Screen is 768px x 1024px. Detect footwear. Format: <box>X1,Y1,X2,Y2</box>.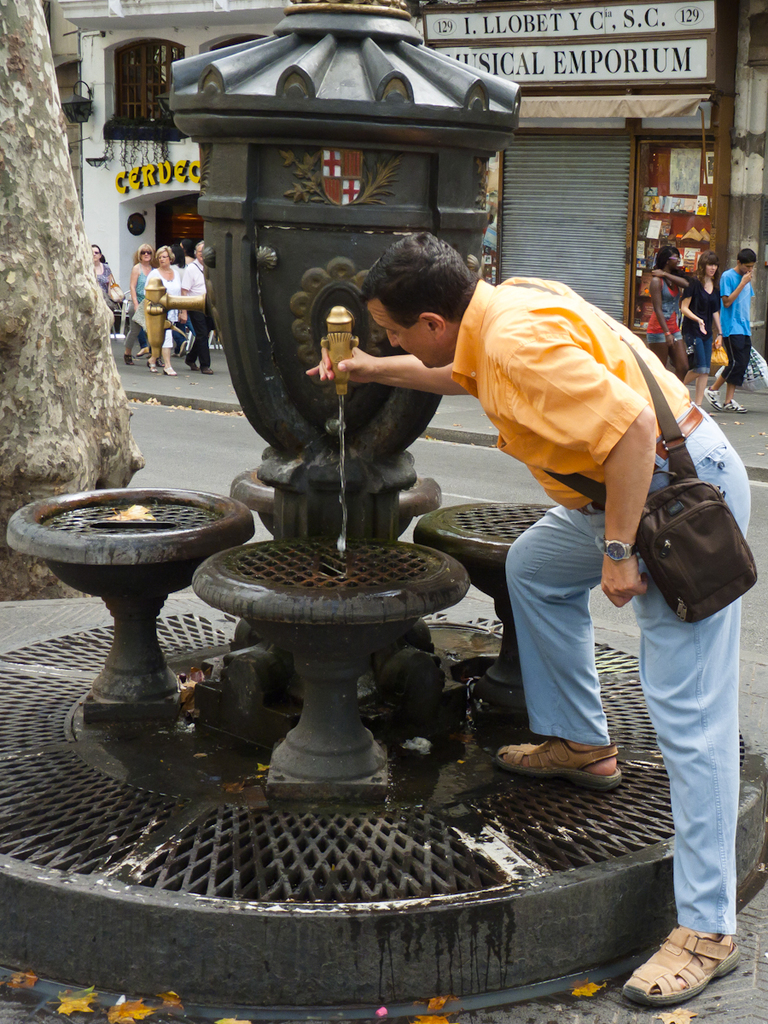
<box>177,341,189,357</box>.
